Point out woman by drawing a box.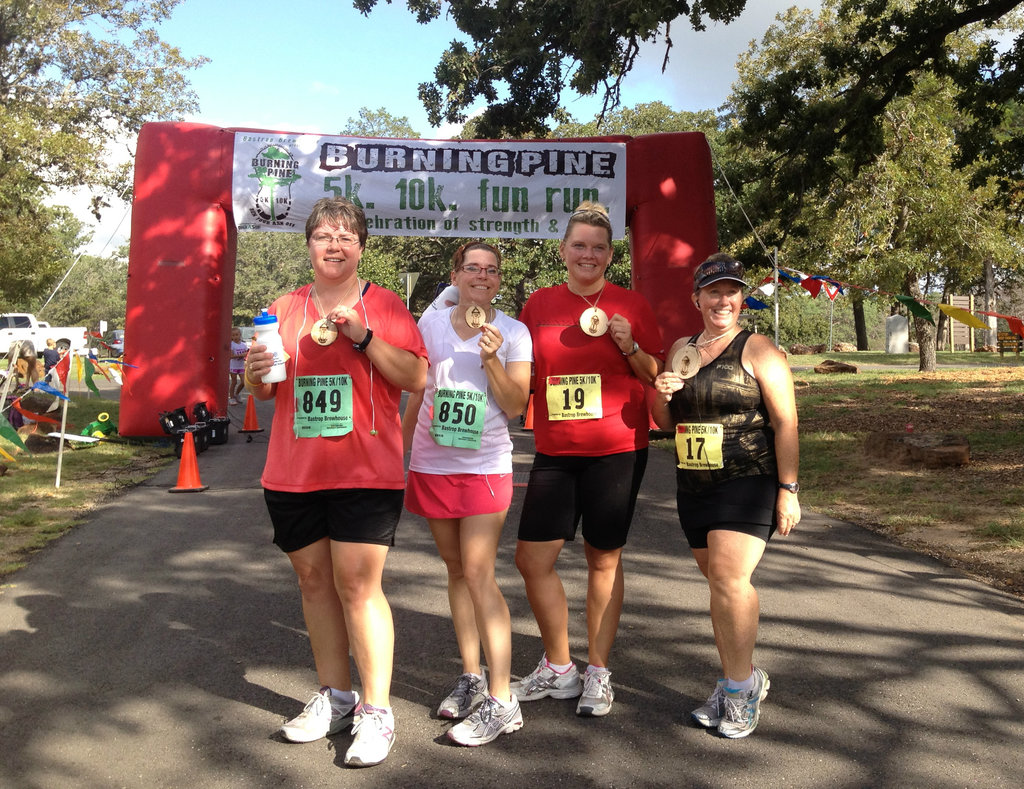
(x1=648, y1=265, x2=800, y2=732).
